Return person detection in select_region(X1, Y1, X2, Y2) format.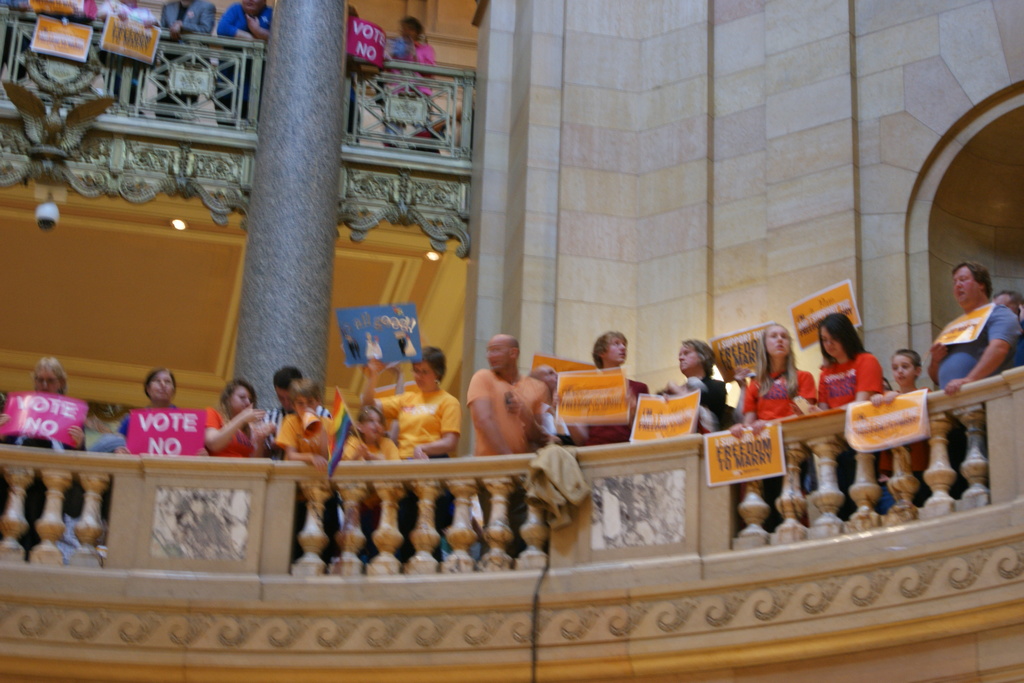
select_region(157, 0, 216, 118).
